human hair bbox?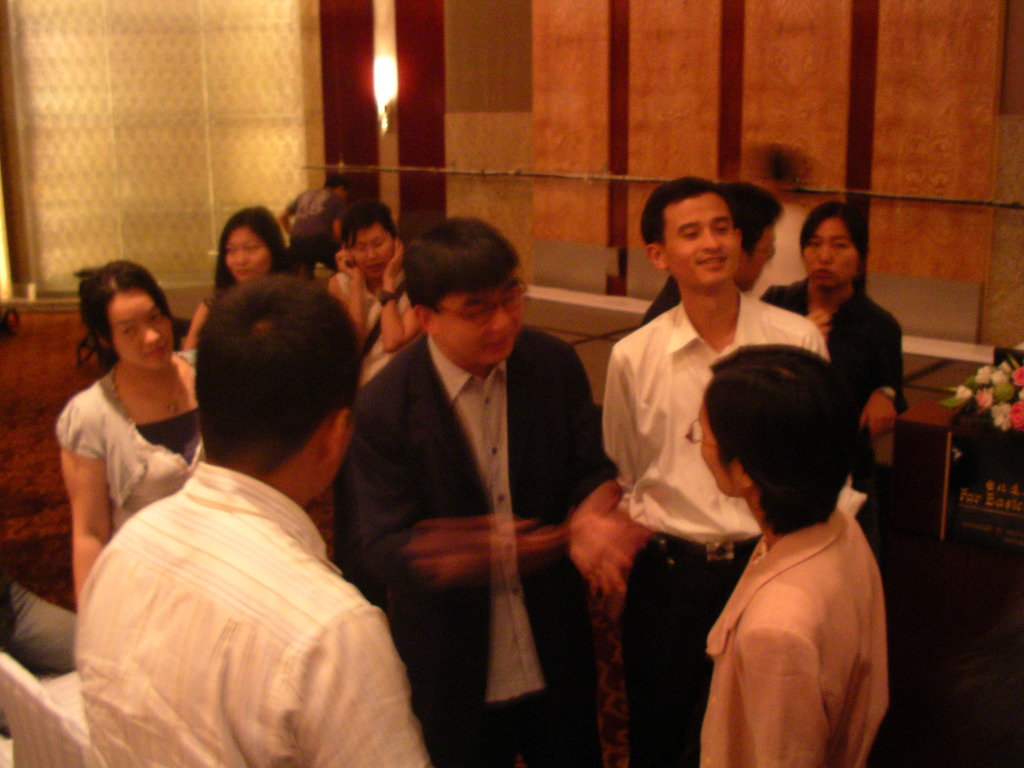
box(218, 204, 293, 288)
